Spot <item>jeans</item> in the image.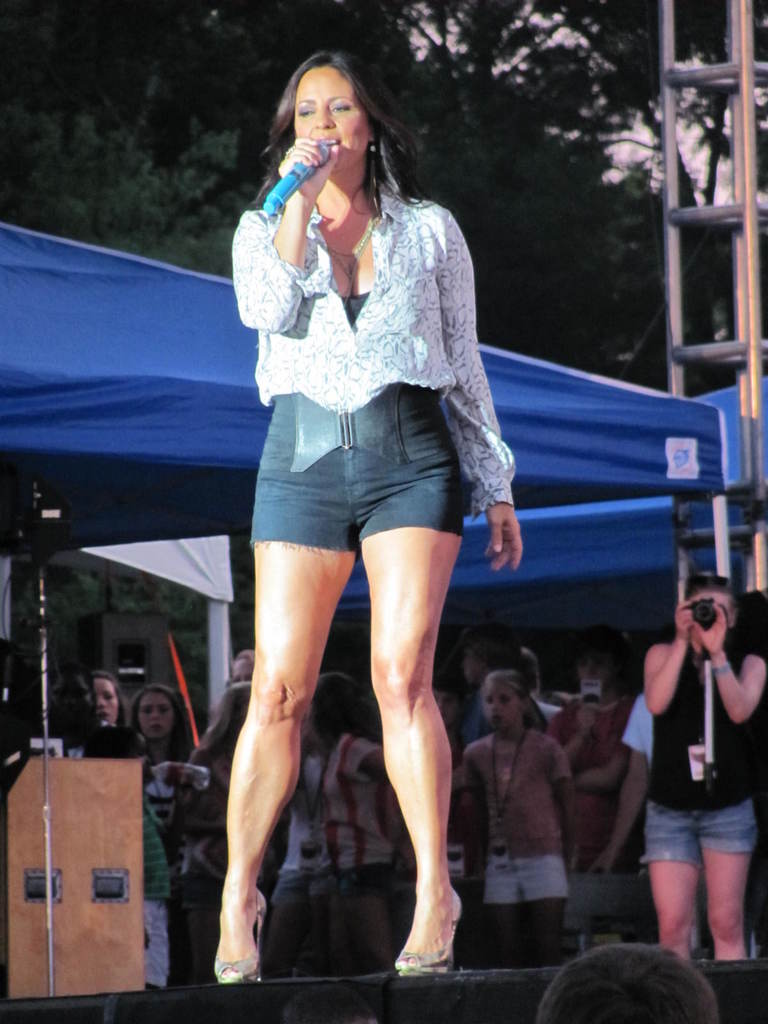
<item>jeans</item> found at 480 860 571 900.
